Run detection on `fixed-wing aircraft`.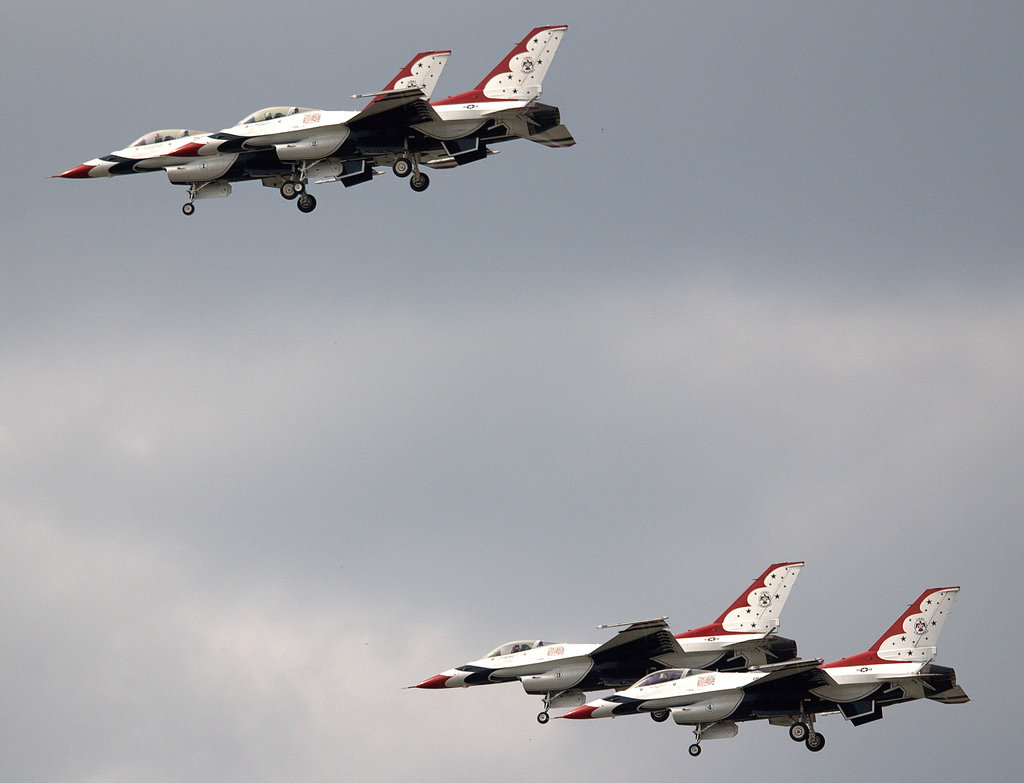
Result: (235,24,575,202).
